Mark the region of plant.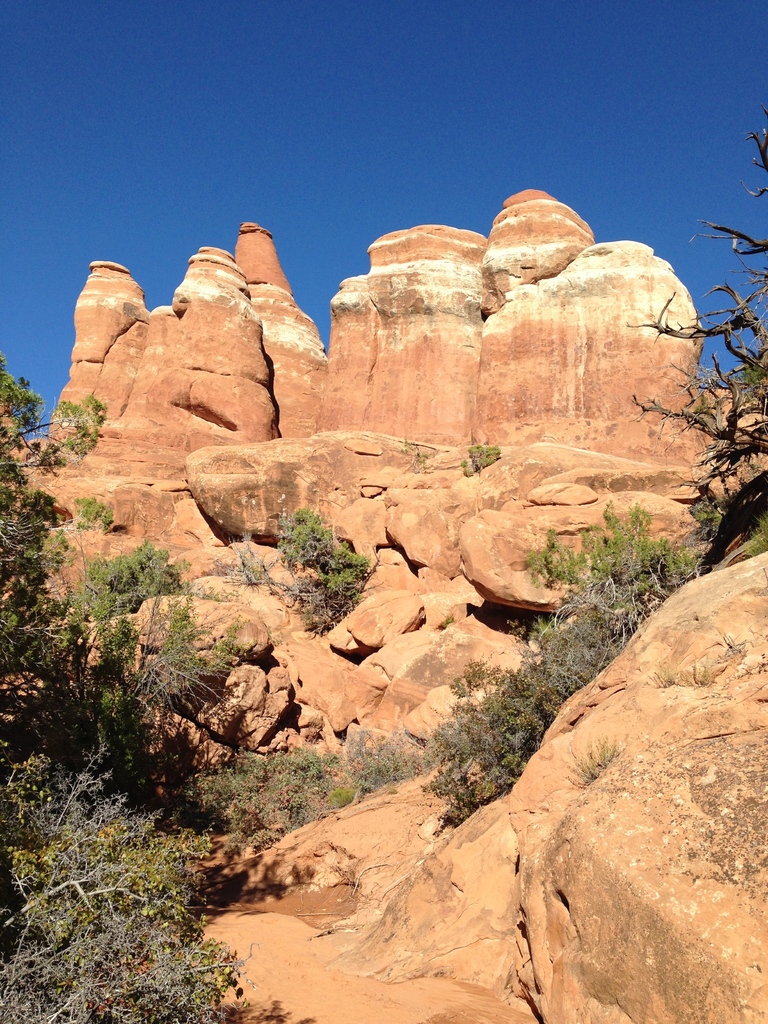
Region: x1=86, y1=531, x2=184, y2=610.
